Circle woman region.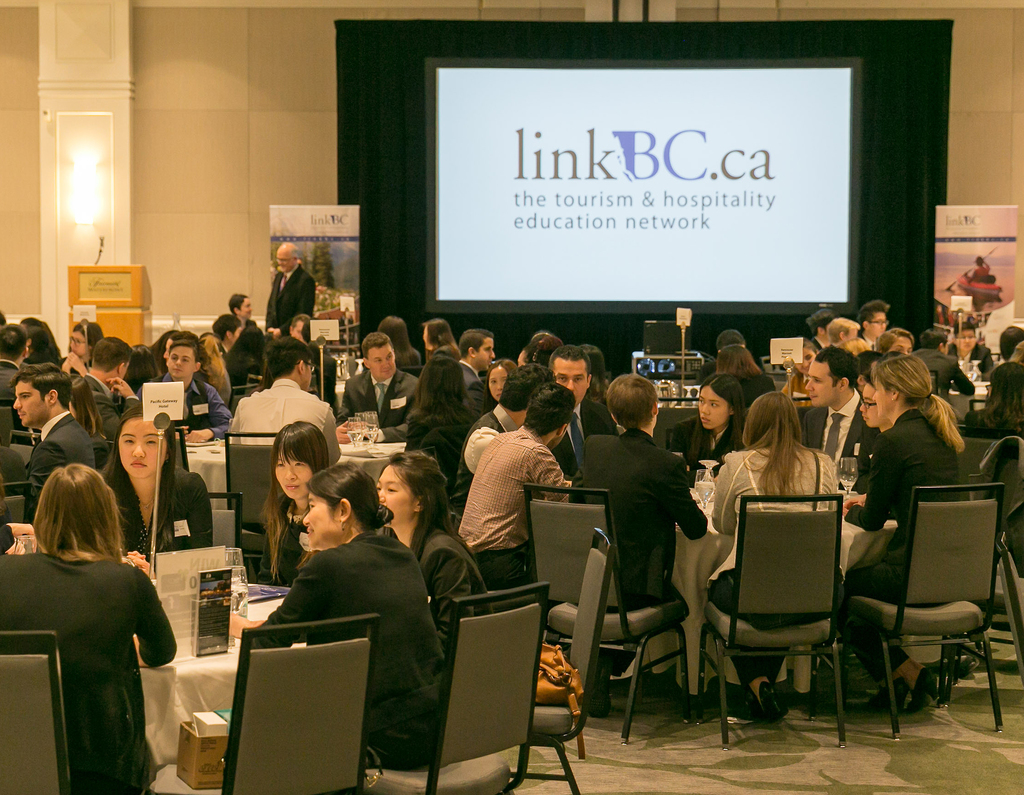
Region: l=706, t=389, r=841, b=719.
